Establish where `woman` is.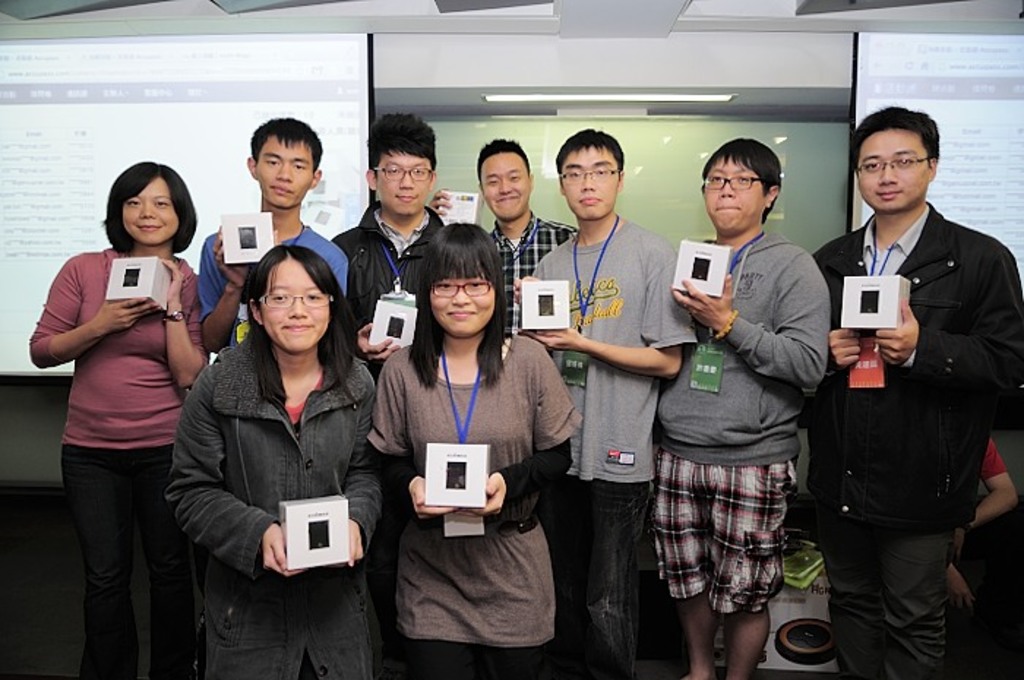
Established at {"left": 26, "top": 159, "right": 212, "bottom": 679}.
